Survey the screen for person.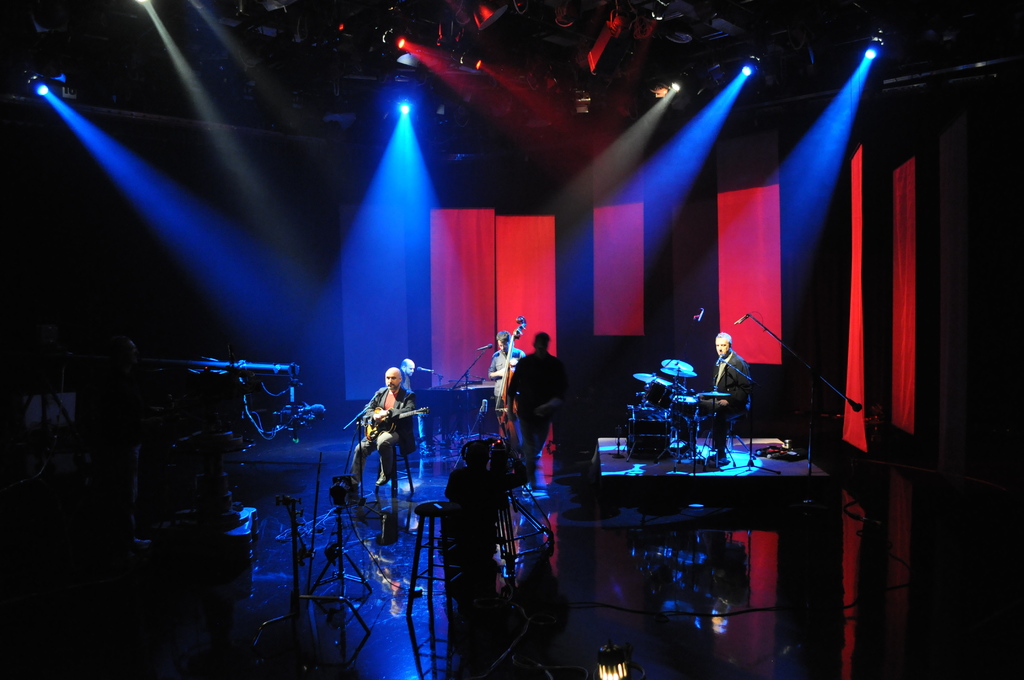
Survey found: Rect(397, 355, 412, 395).
